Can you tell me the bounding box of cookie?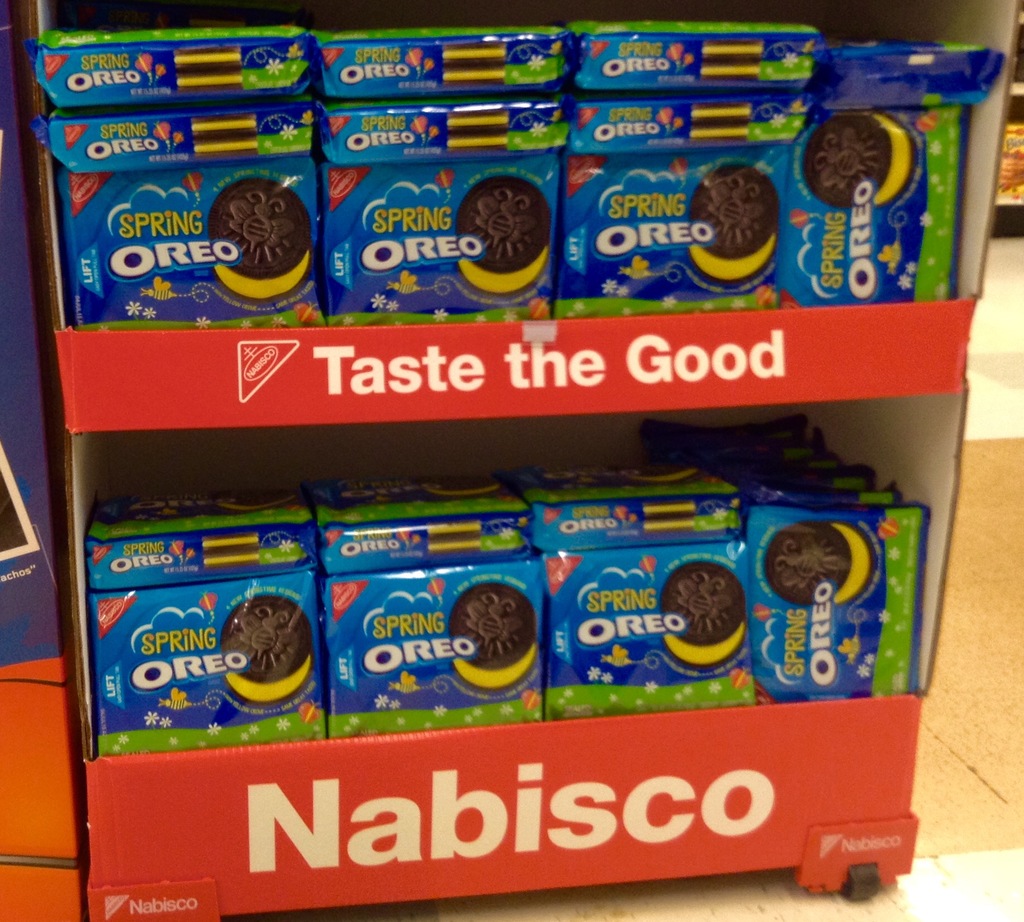
crop(656, 558, 748, 675).
